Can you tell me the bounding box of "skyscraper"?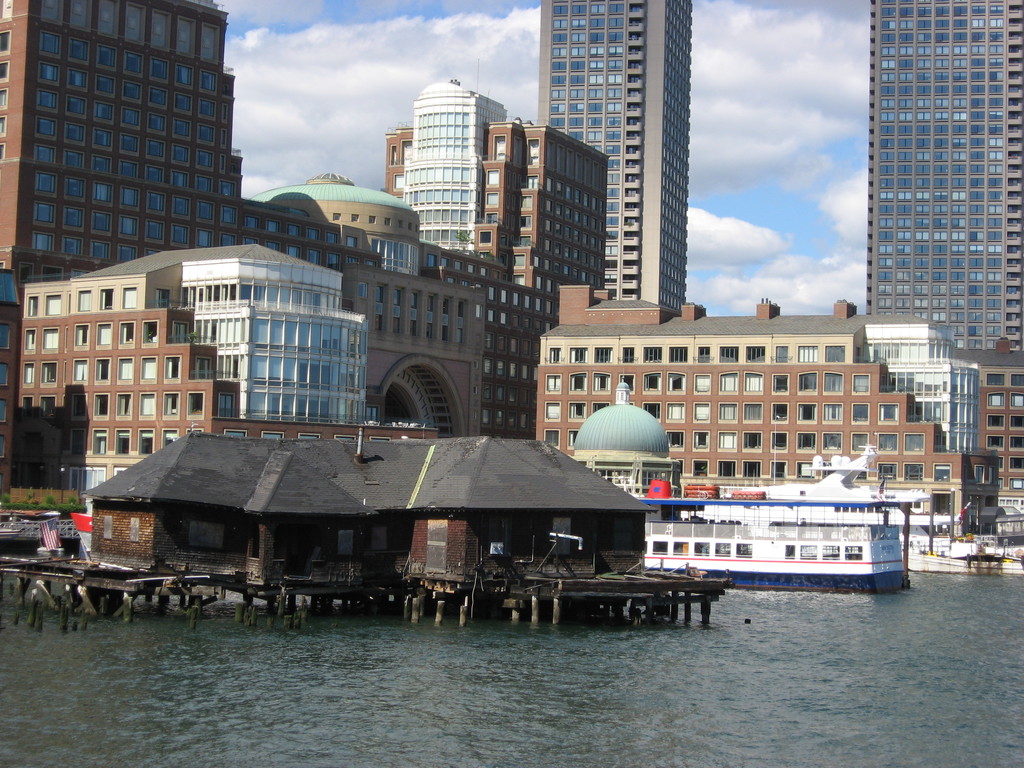
detection(526, 16, 705, 274).
